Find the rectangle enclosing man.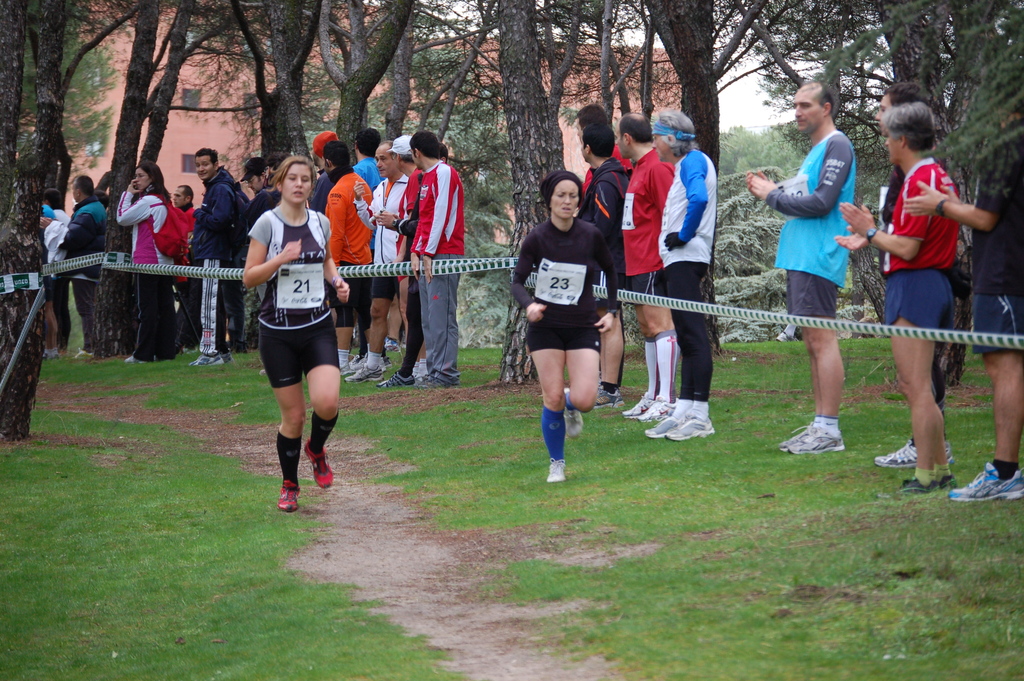
573/117/628/408.
